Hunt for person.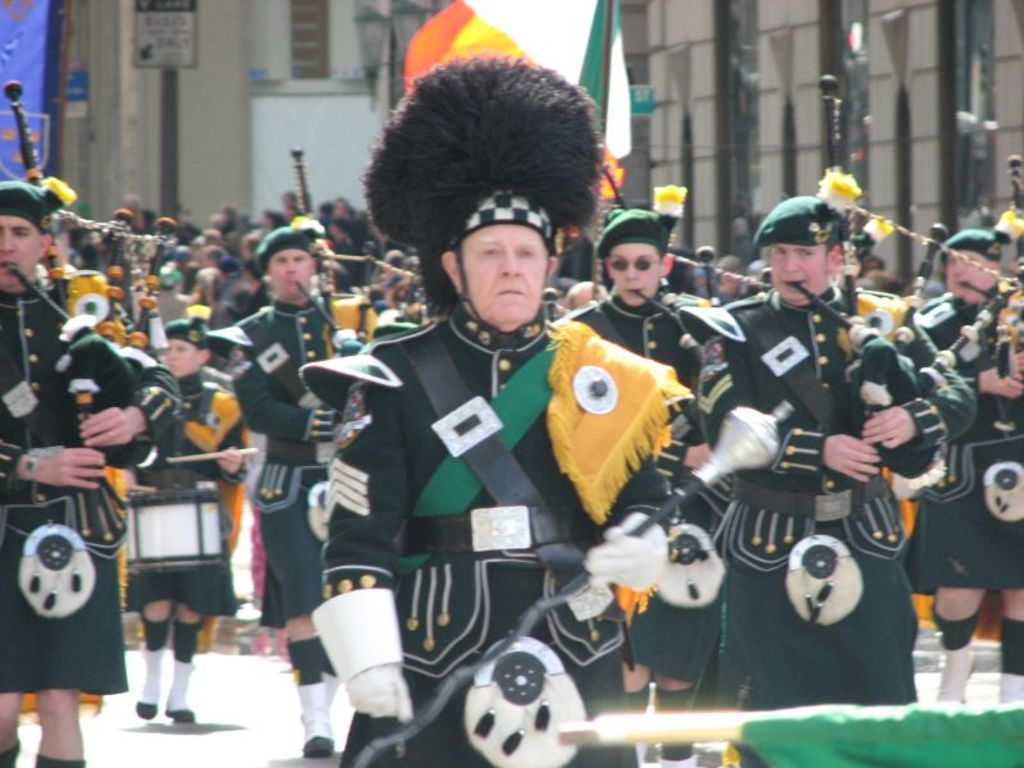
Hunted down at 303:52:690:767.
